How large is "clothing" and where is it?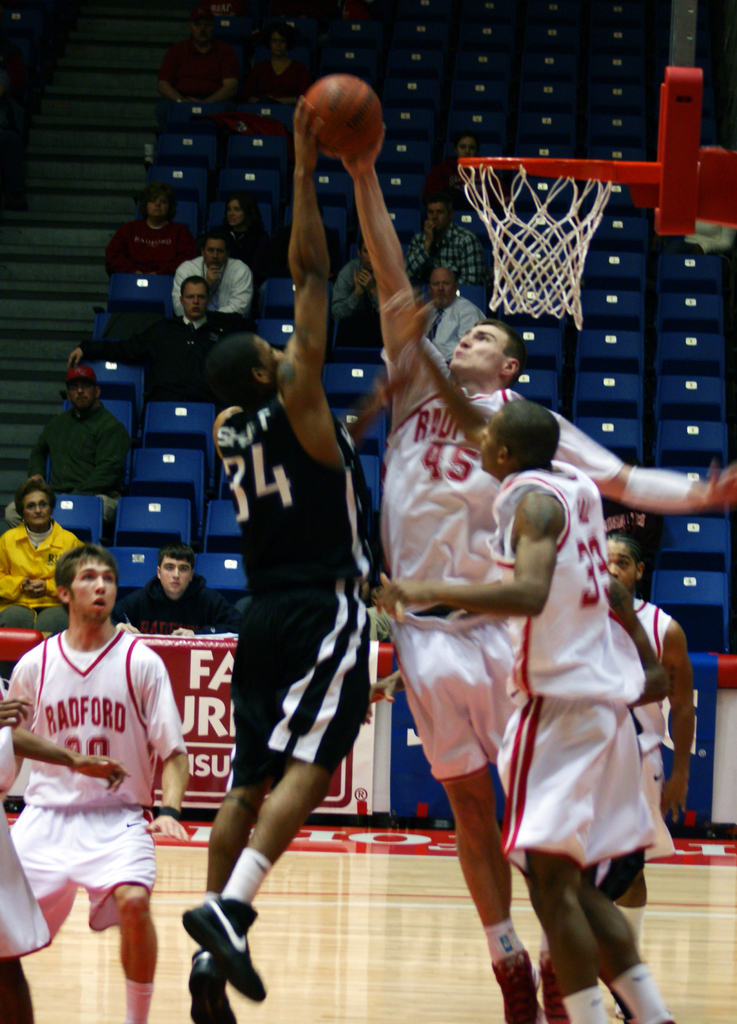
Bounding box: 109/223/194/266.
